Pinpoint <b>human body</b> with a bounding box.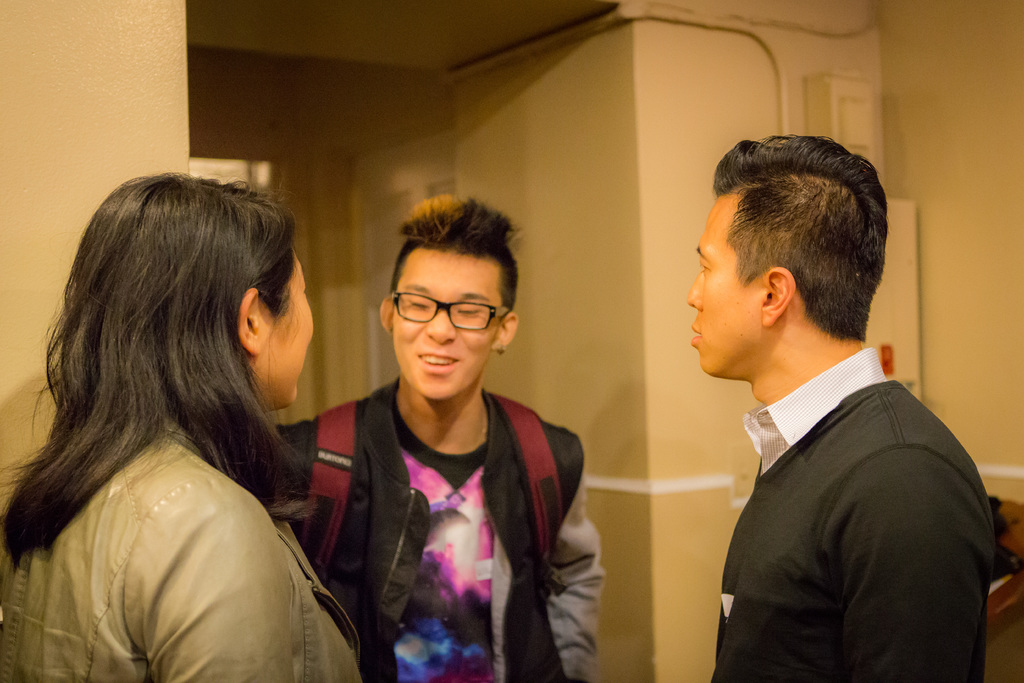
[left=0, top=220, right=380, bottom=675].
